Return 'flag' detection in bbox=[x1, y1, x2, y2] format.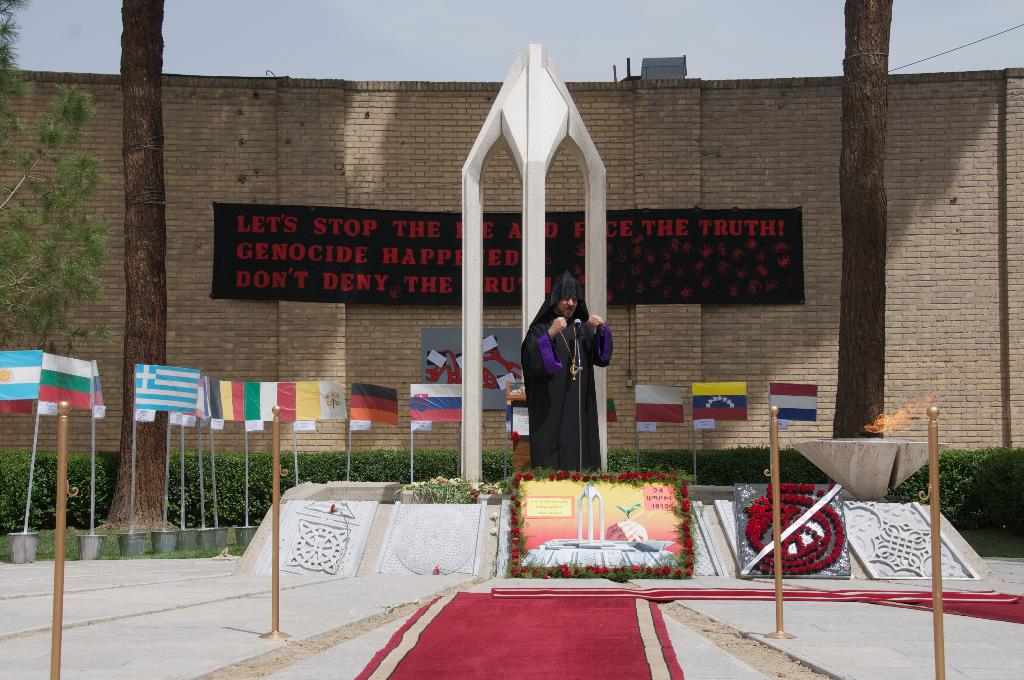
bbox=[636, 381, 683, 423].
